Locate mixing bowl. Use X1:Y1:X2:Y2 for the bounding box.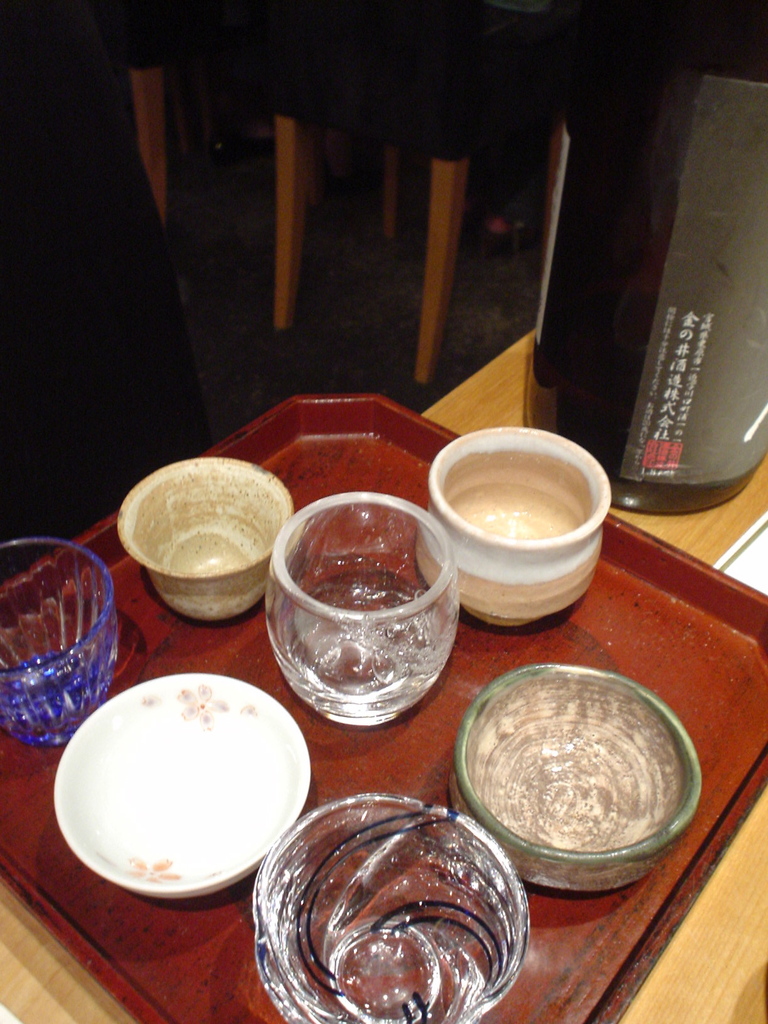
51:672:310:903.
